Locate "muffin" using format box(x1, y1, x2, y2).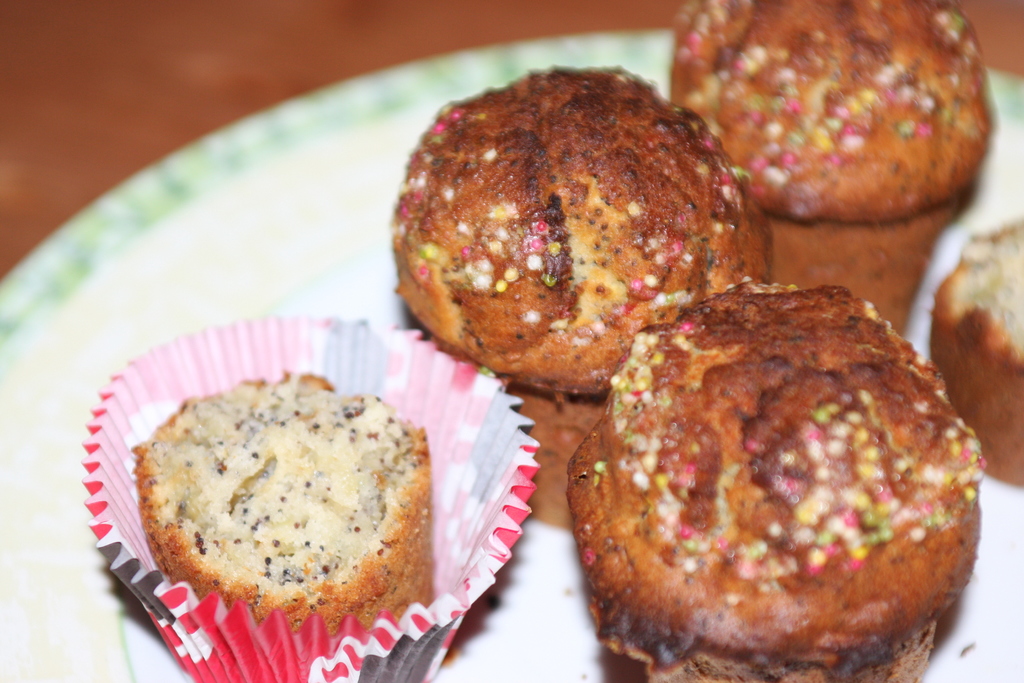
box(379, 62, 775, 532).
